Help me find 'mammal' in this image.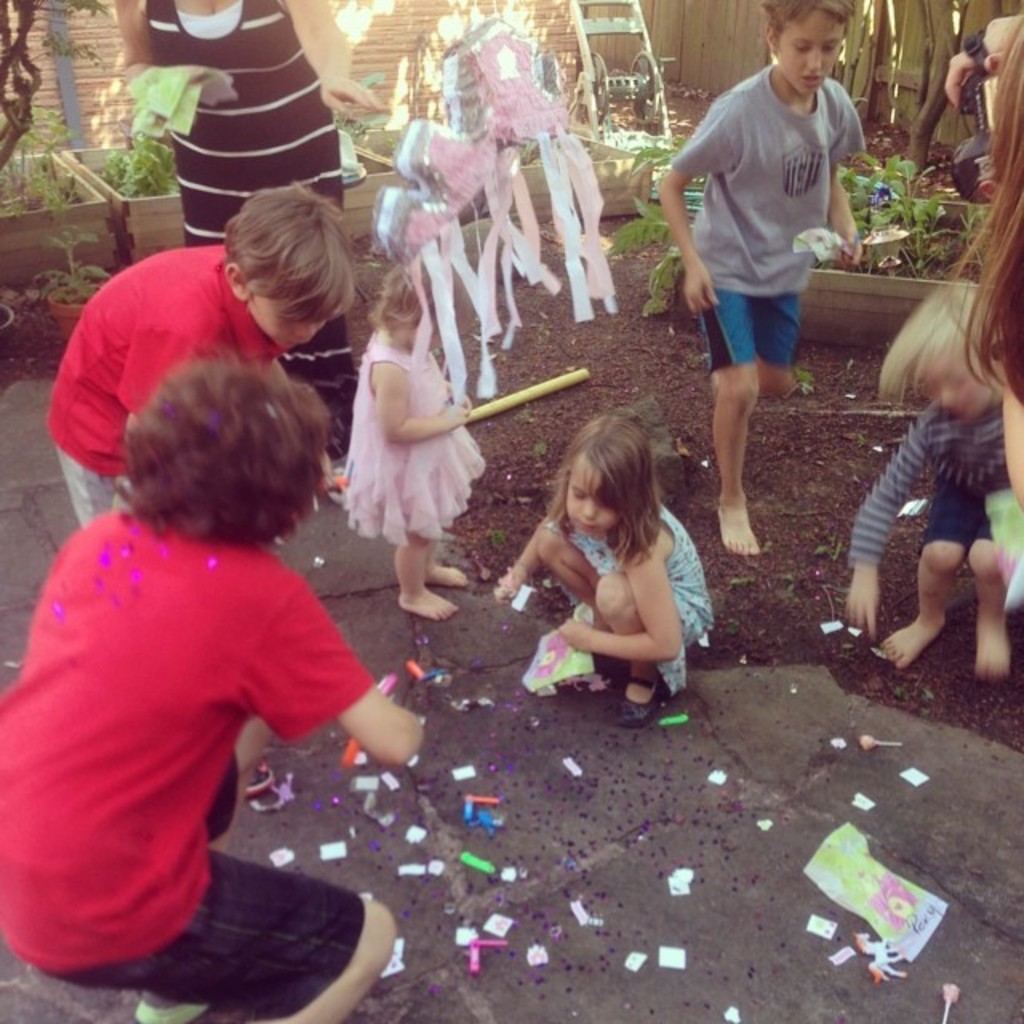
Found it: x1=498, y1=405, x2=718, y2=722.
